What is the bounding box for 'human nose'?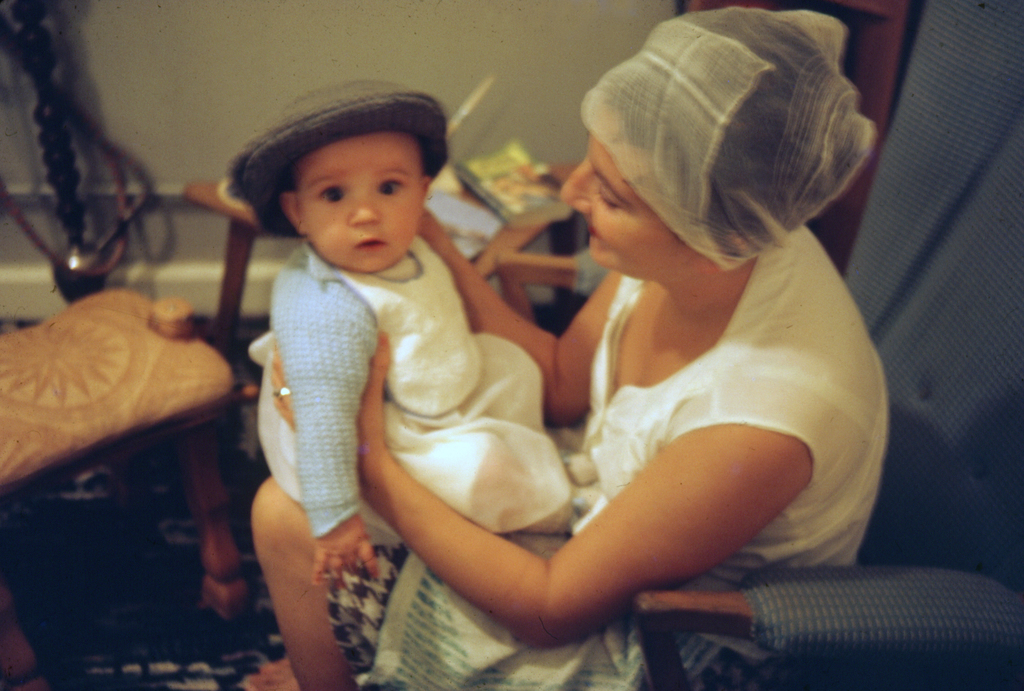
(x1=557, y1=161, x2=588, y2=215).
